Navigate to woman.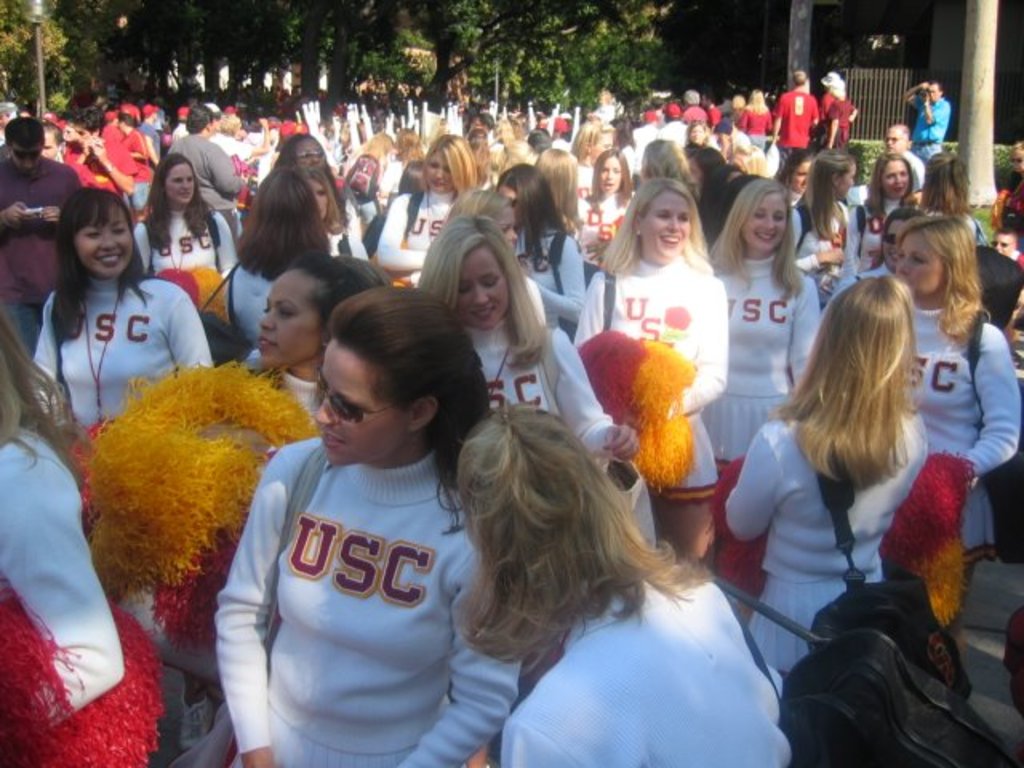
Navigation target: 242, 243, 406, 430.
